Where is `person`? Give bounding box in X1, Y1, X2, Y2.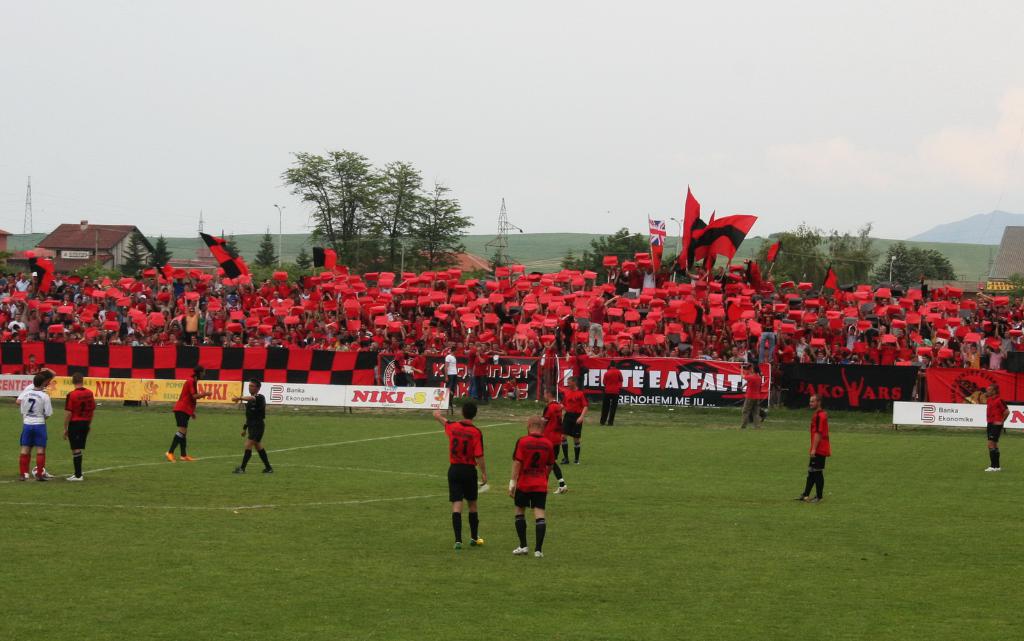
16, 375, 57, 482.
